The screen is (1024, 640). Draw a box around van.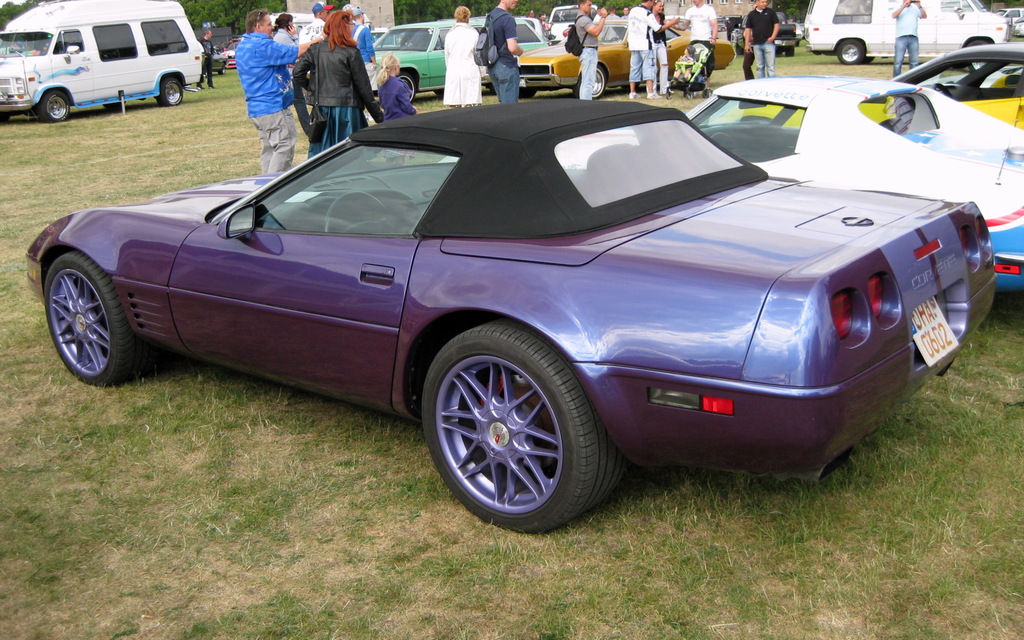
rect(0, 0, 204, 123).
